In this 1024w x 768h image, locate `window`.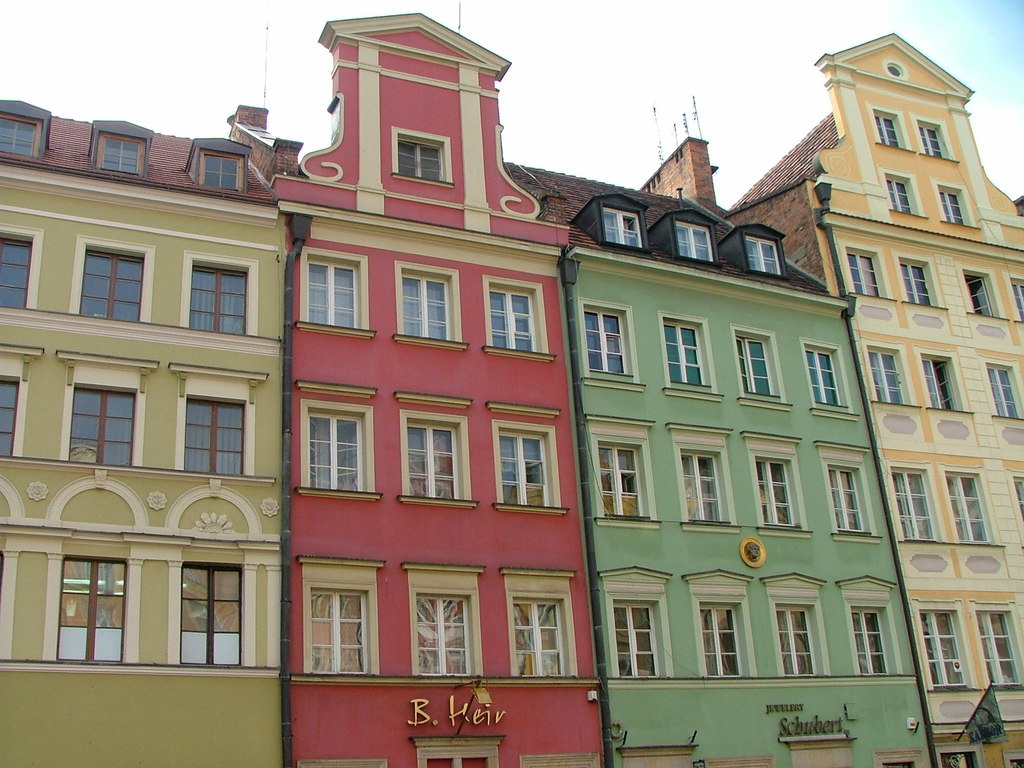
Bounding box: [x1=3, y1=374, x2=20, y2=466].
